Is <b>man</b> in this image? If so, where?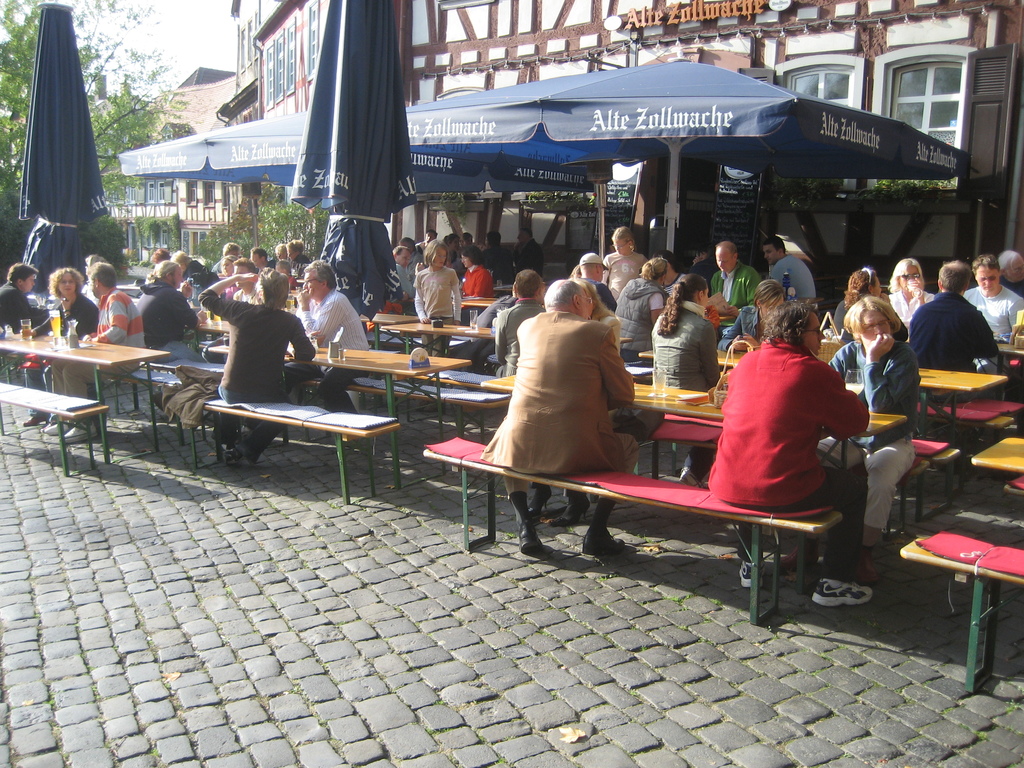
Yes, at BBox(42, 260, 148, 445).
